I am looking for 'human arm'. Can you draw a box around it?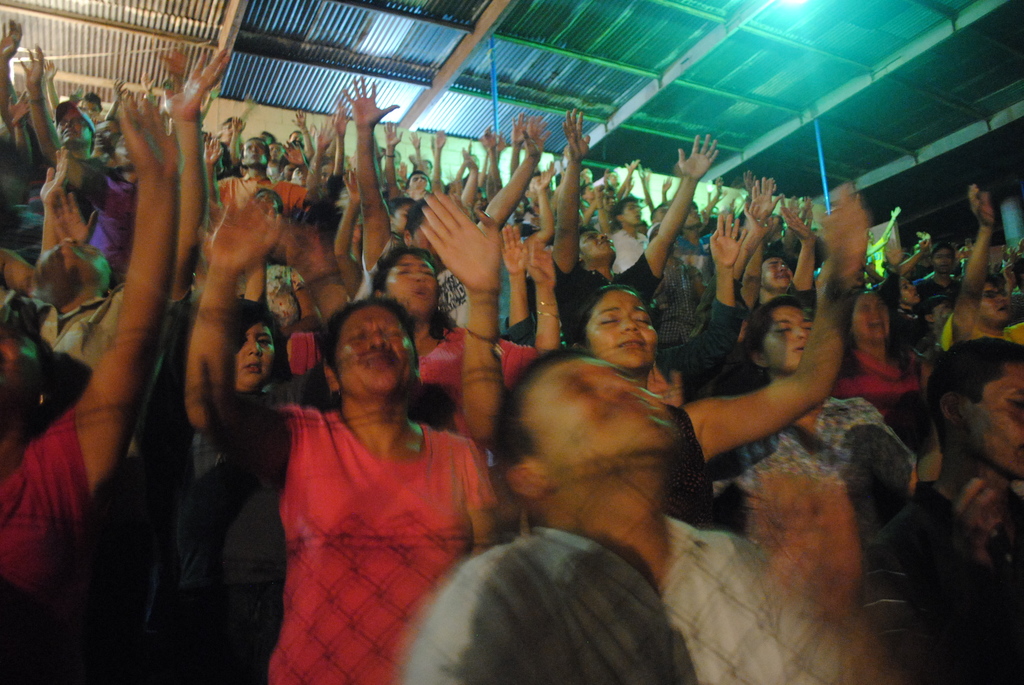
Sure, the bounding box is bbox=(1009, 248, 1018, 264).
